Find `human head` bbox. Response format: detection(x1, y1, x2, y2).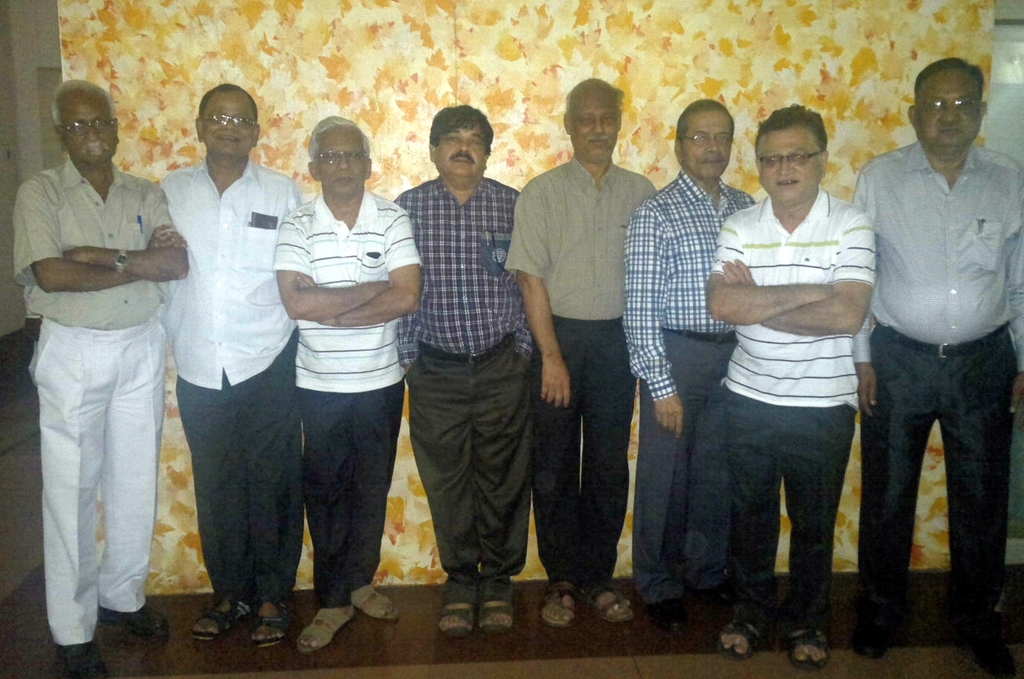
detection(179, 74, 255, 159).
